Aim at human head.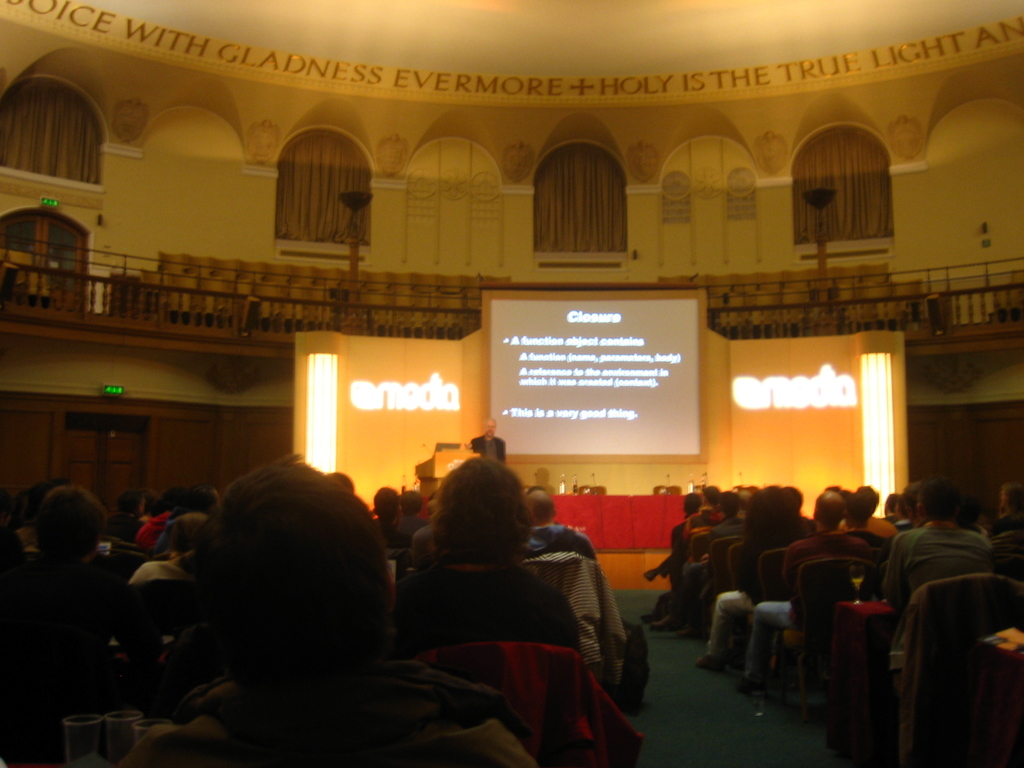
Aimed at 485, 412, 500, 438.
